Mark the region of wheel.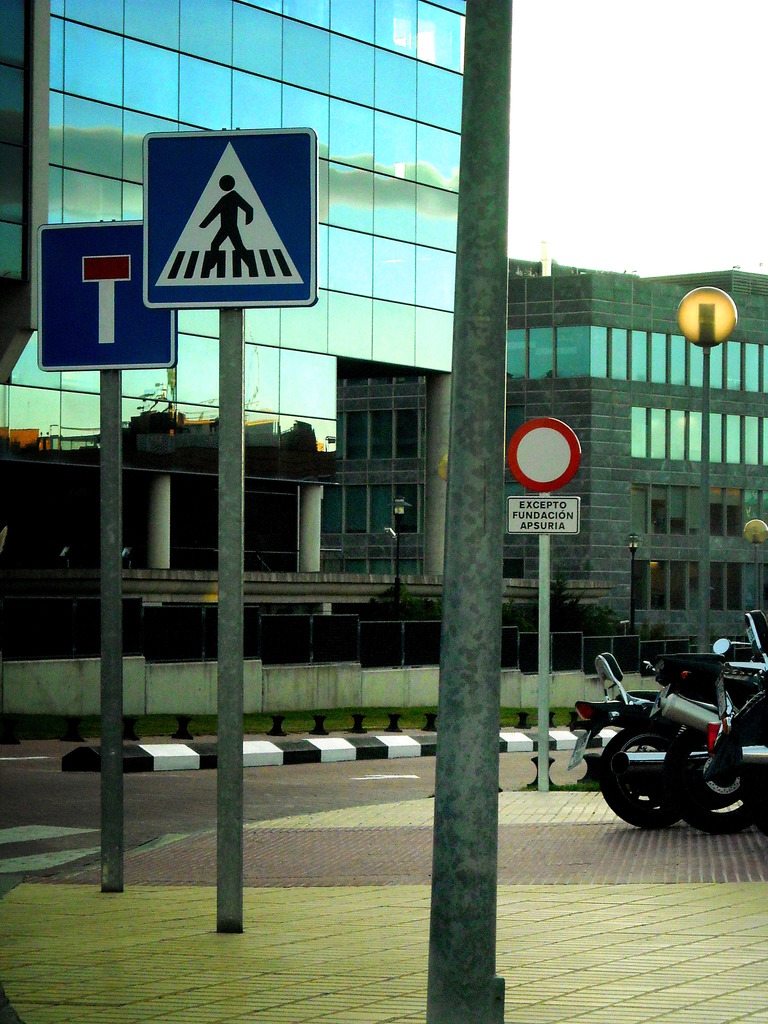
Region: x1=681, y1=767, x2=763, y2=840.
